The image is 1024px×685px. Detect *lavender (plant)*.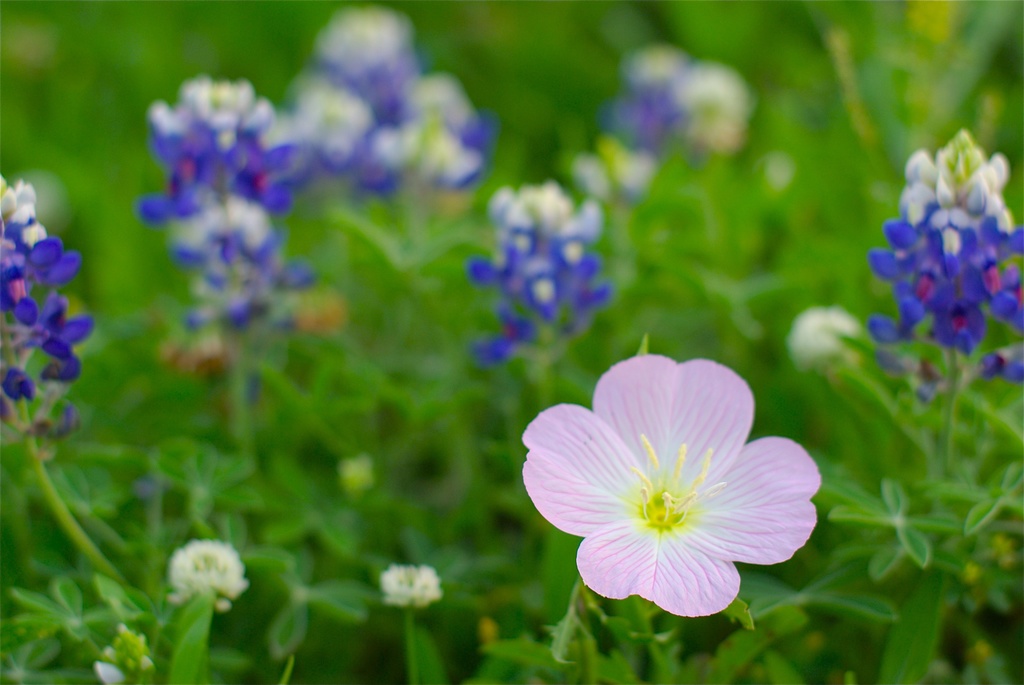
Detection: detection(0, 201, 93, 450).
